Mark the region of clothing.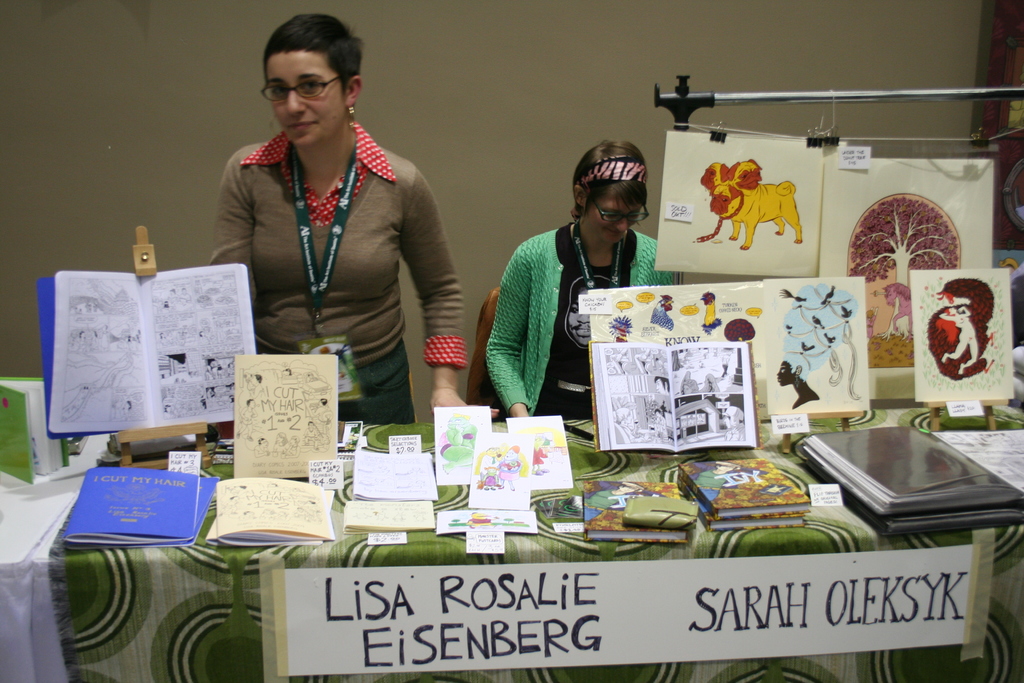
Region: BBox(481, 214, 678, 420).
